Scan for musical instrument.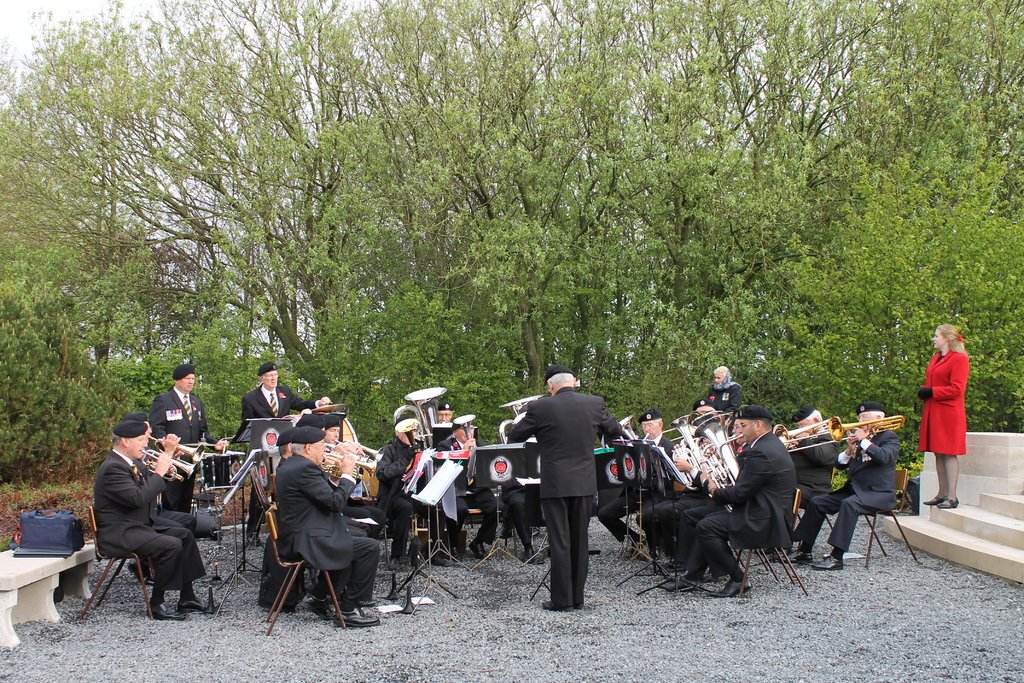
Scan result: (140, 431, 205, 462).
